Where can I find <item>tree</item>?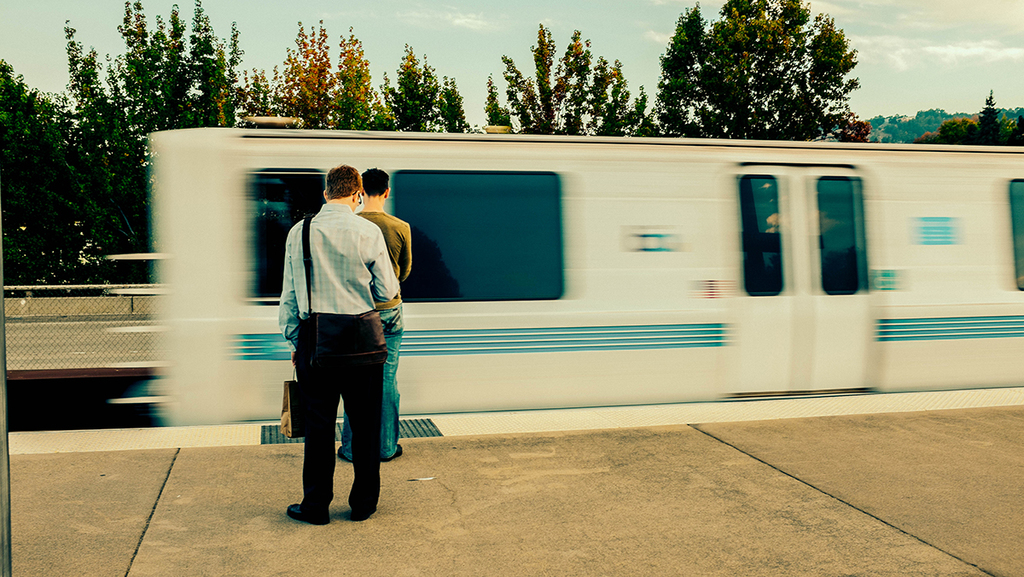
You can find it at box(241, 61, 285, 117).
